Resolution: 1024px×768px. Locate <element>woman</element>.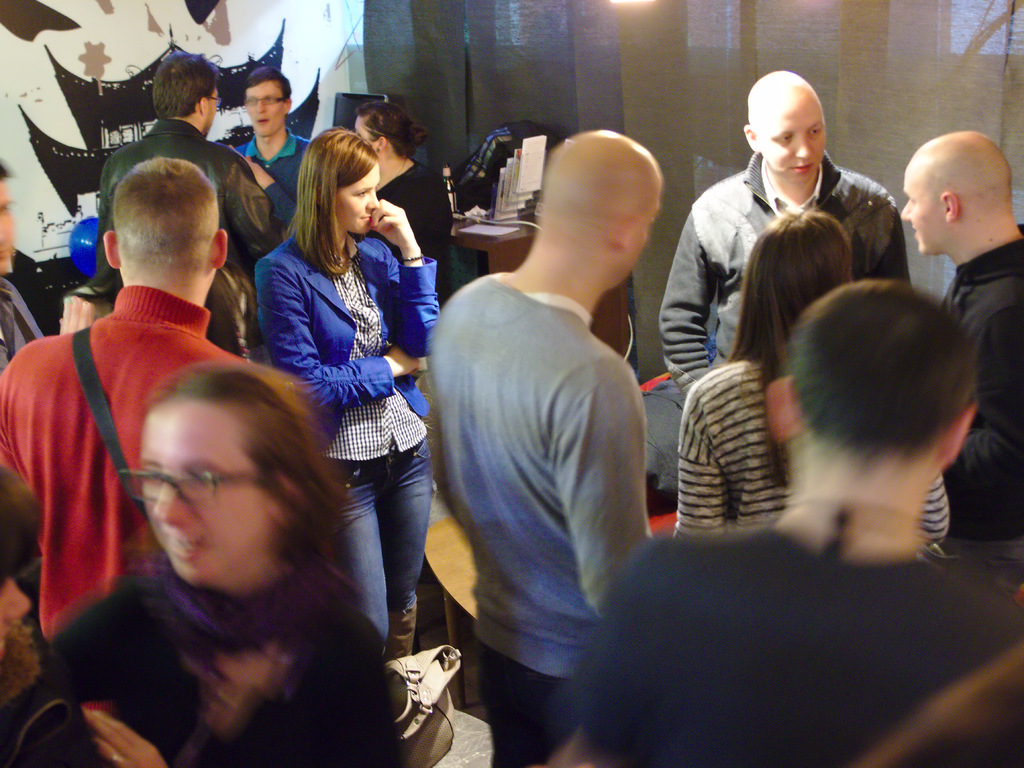
[676, 209, 950, 542].
